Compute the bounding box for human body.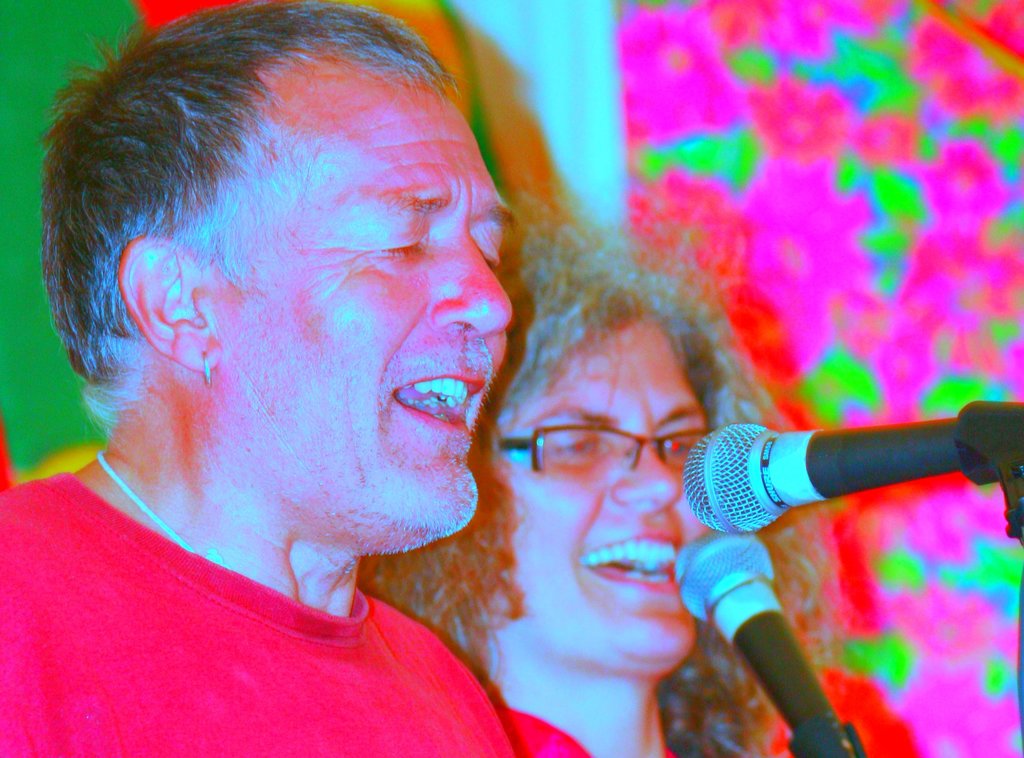
[28,13,682,757].
